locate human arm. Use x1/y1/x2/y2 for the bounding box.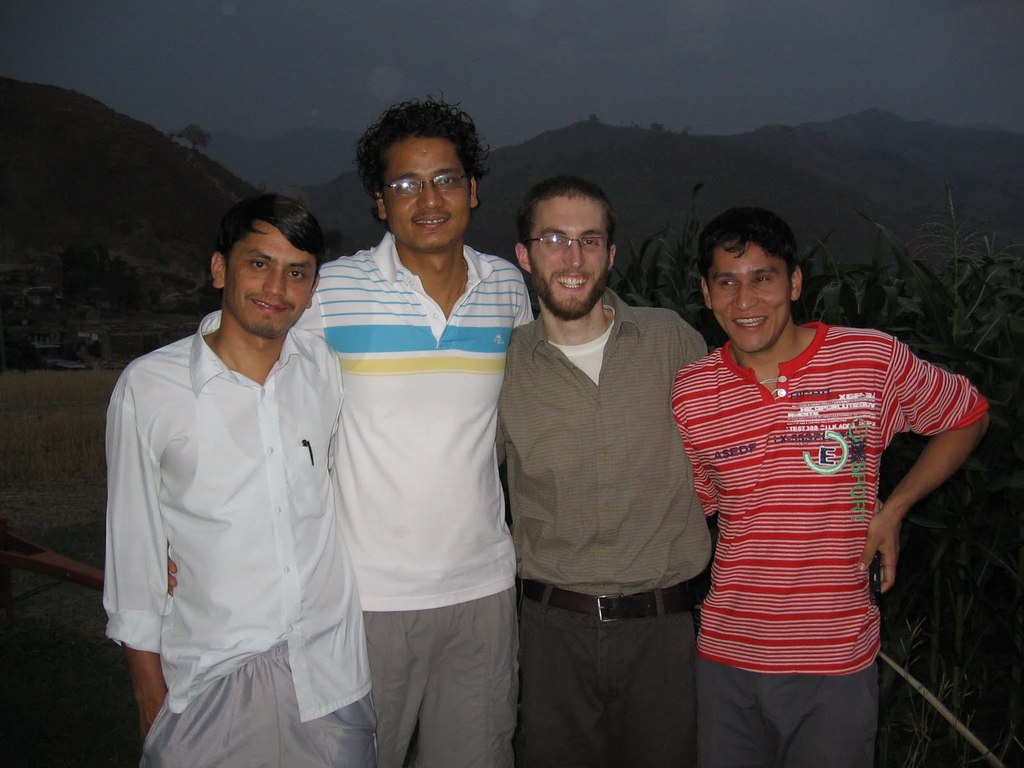
296/276/326/352.
